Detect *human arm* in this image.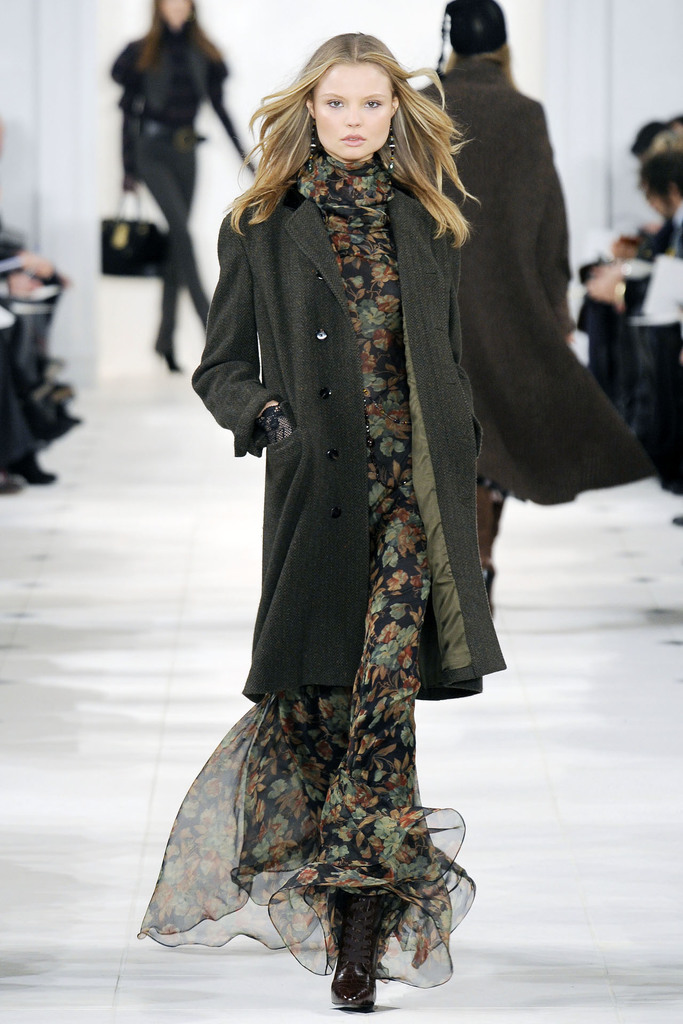
Detection: (205,50,270,187).
